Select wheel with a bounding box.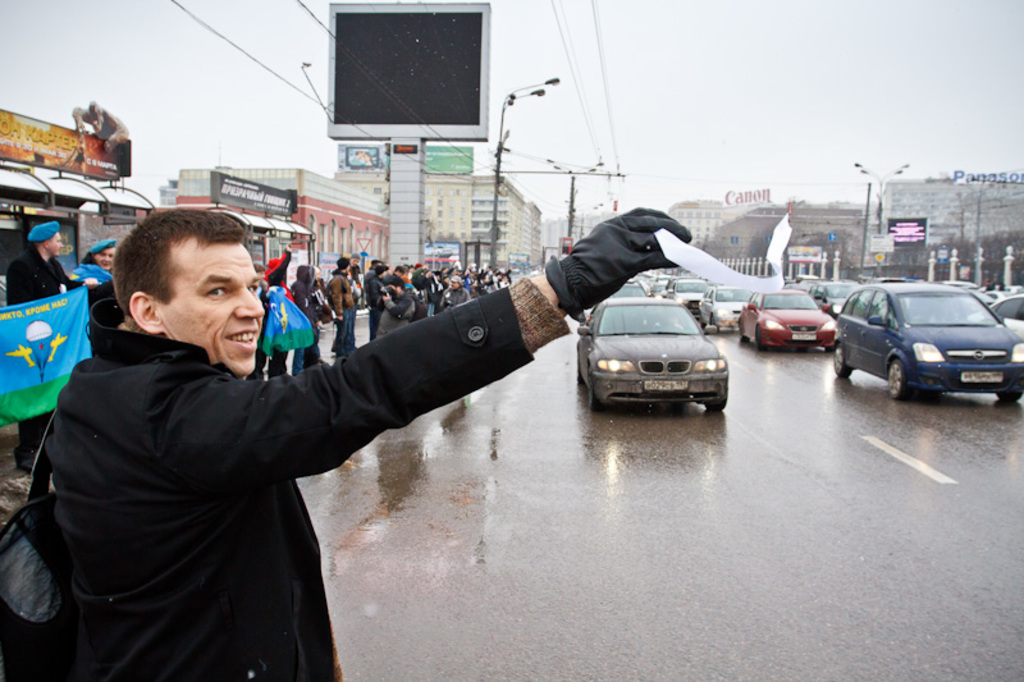
bbox(831, 344, 854, 380).
